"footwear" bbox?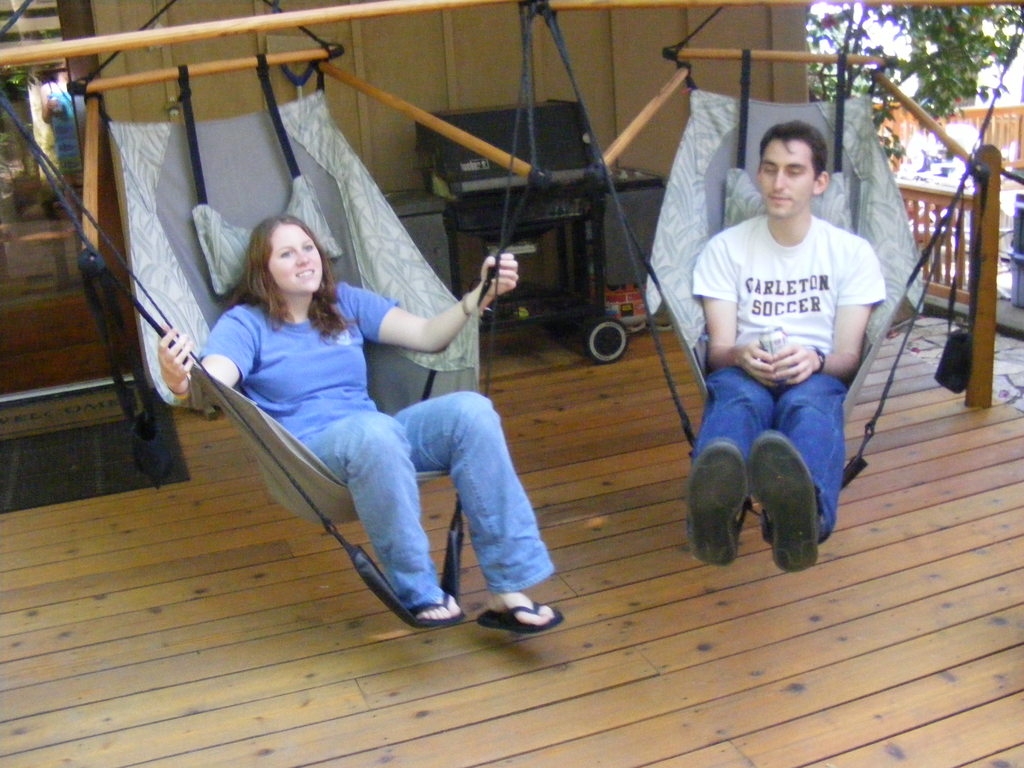
locate(472, 582, 554, 648)
